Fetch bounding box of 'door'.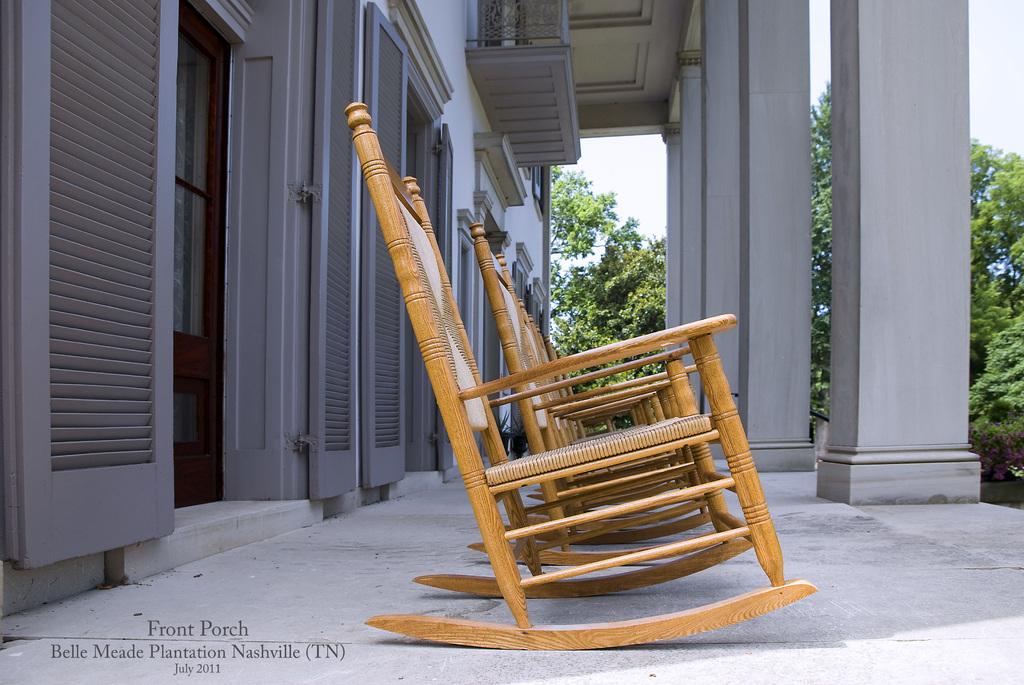
Bbox: [30,21,225,572].
